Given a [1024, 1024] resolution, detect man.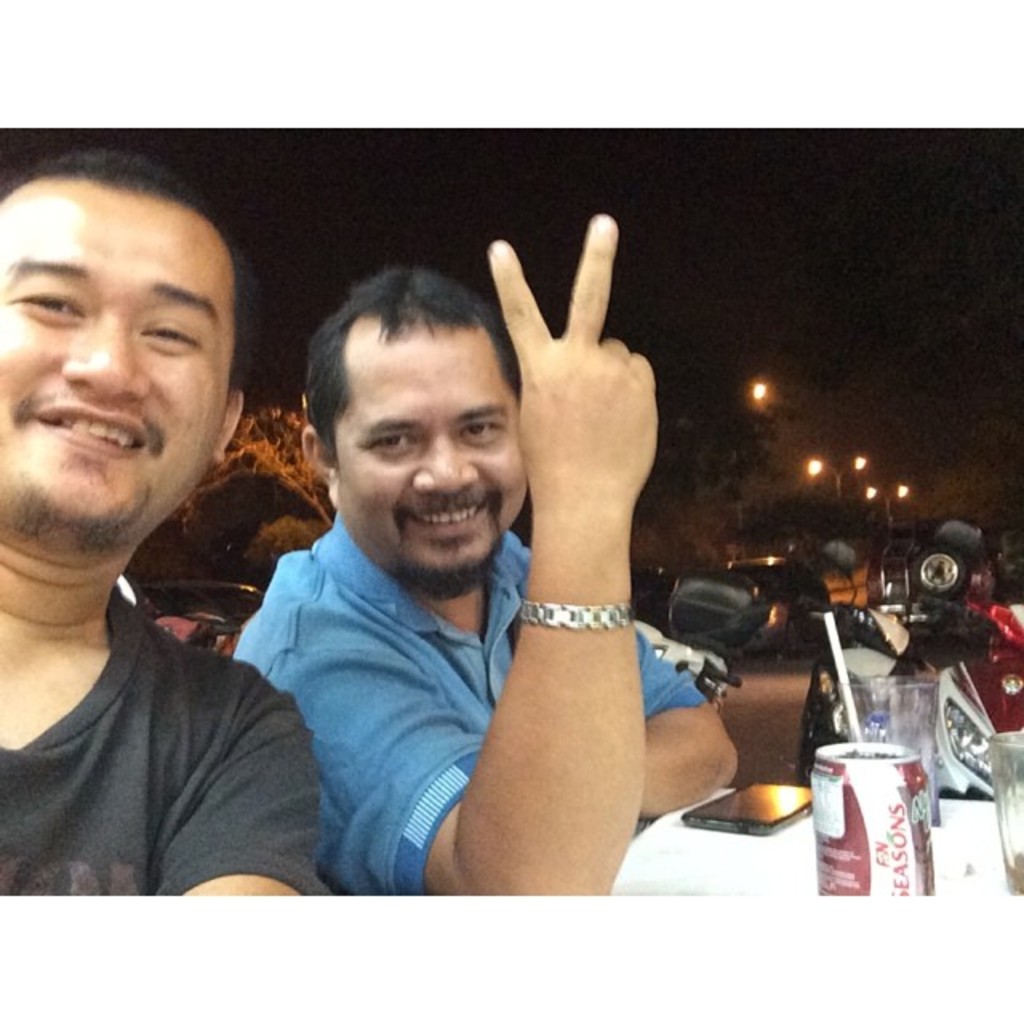
[x1=0, y1=142, x2=344, y2=898].
